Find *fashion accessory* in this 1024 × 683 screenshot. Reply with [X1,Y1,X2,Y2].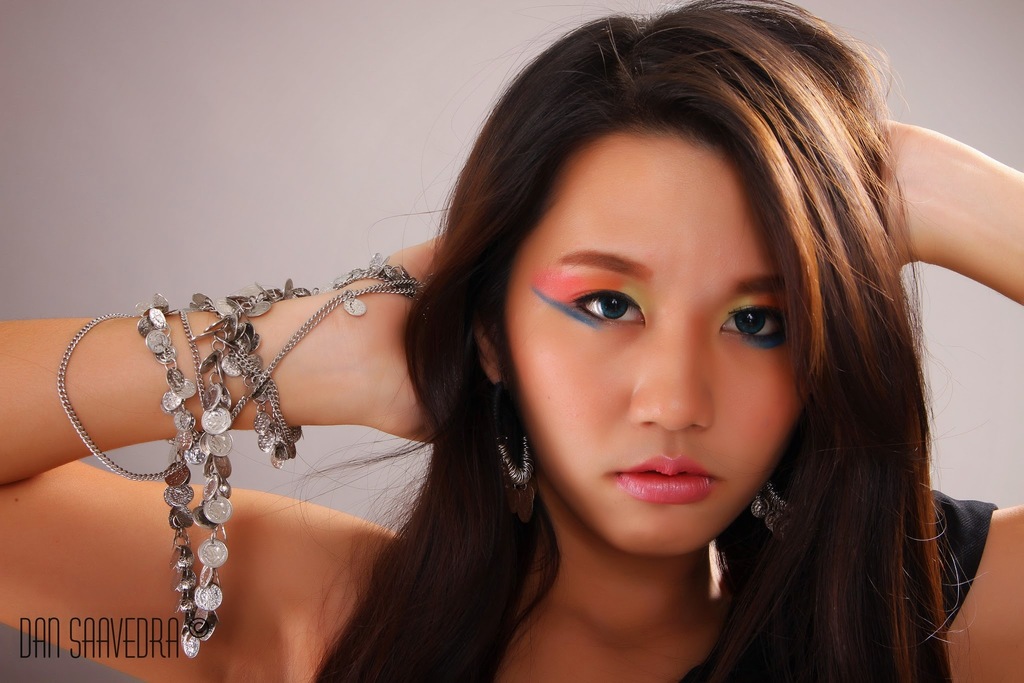
[751,480,797,542].
